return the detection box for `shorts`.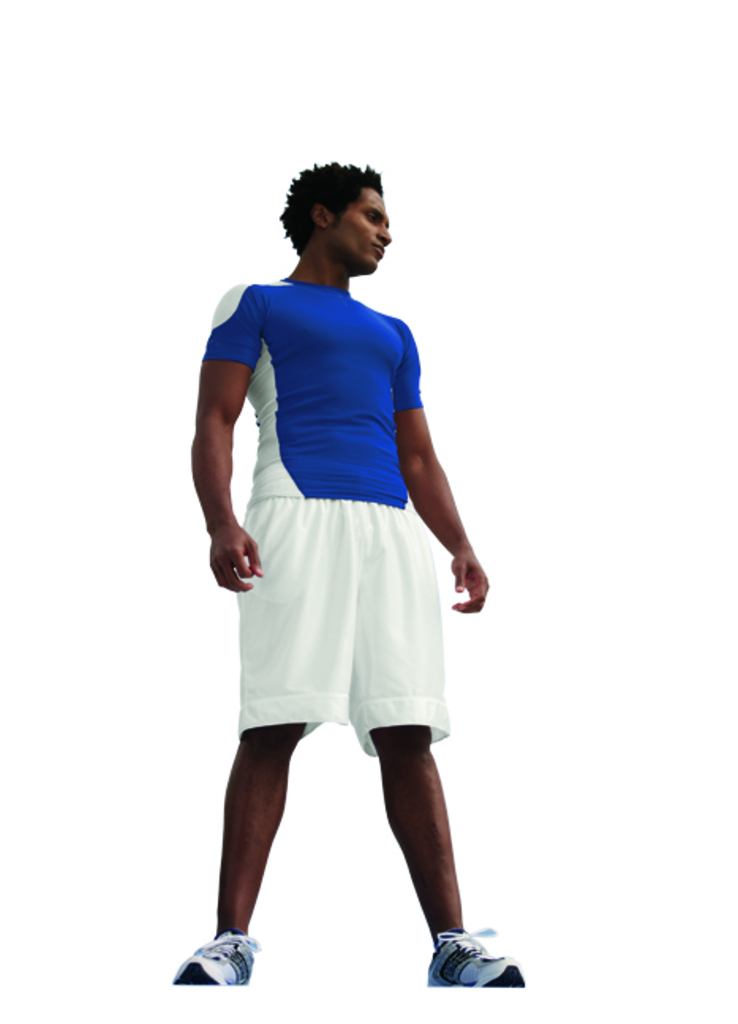
(202, 518, 520, 765).
